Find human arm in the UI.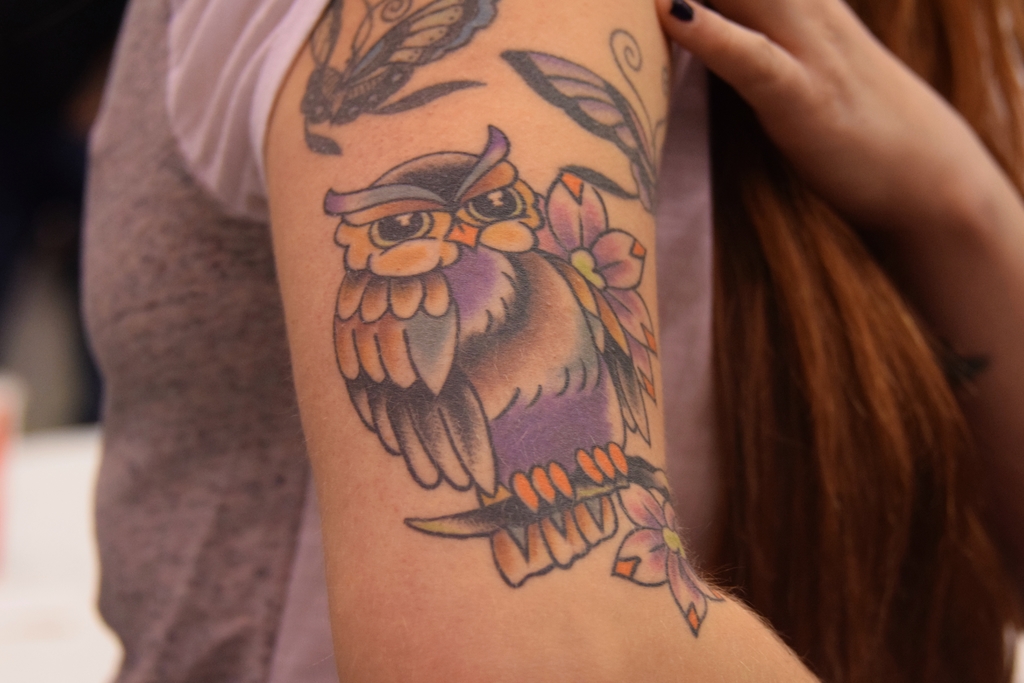
UI element at x1=260, y1=0, x2=816, y2=682.
